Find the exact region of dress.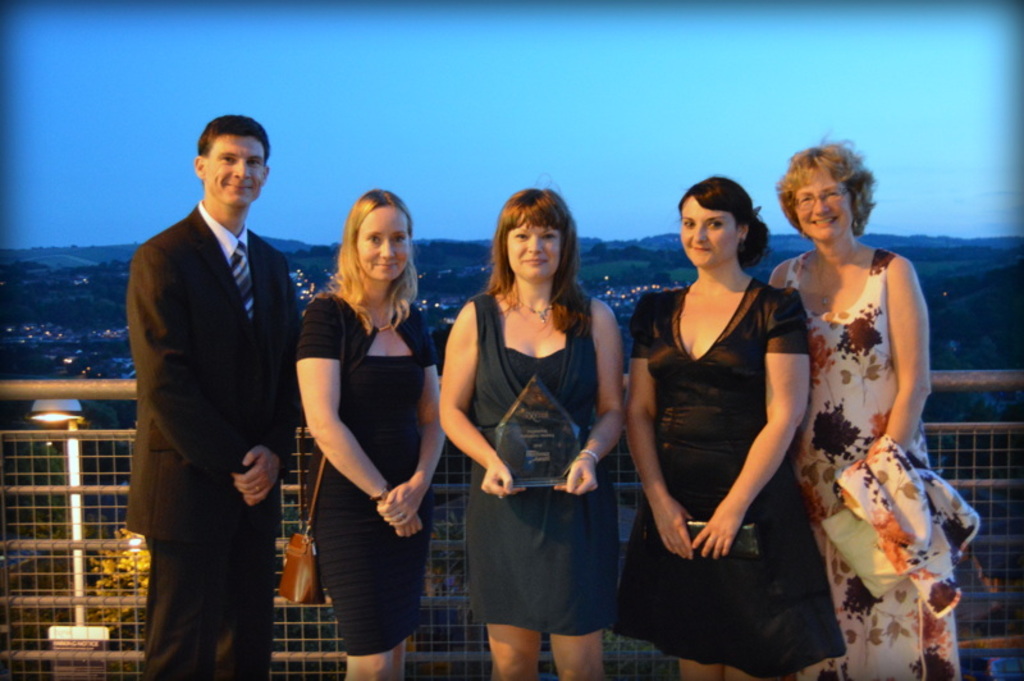
Exact region: select_region(465, 289, 623, 637).
